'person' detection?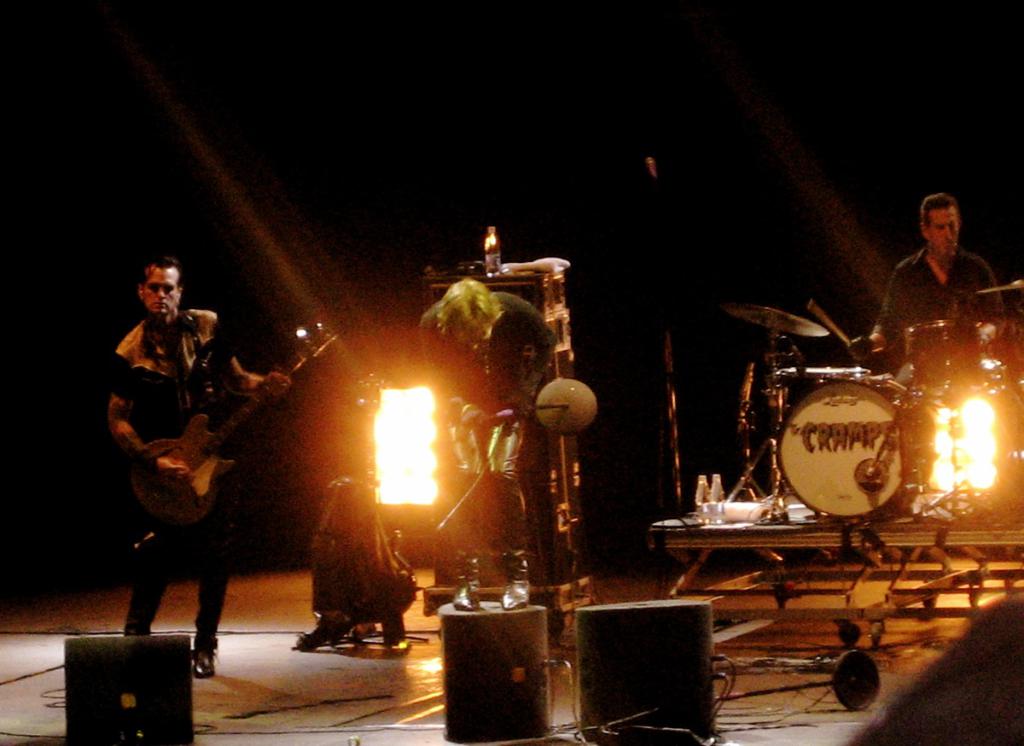
(x1=117, y1=246, x2=283, y2=666)
